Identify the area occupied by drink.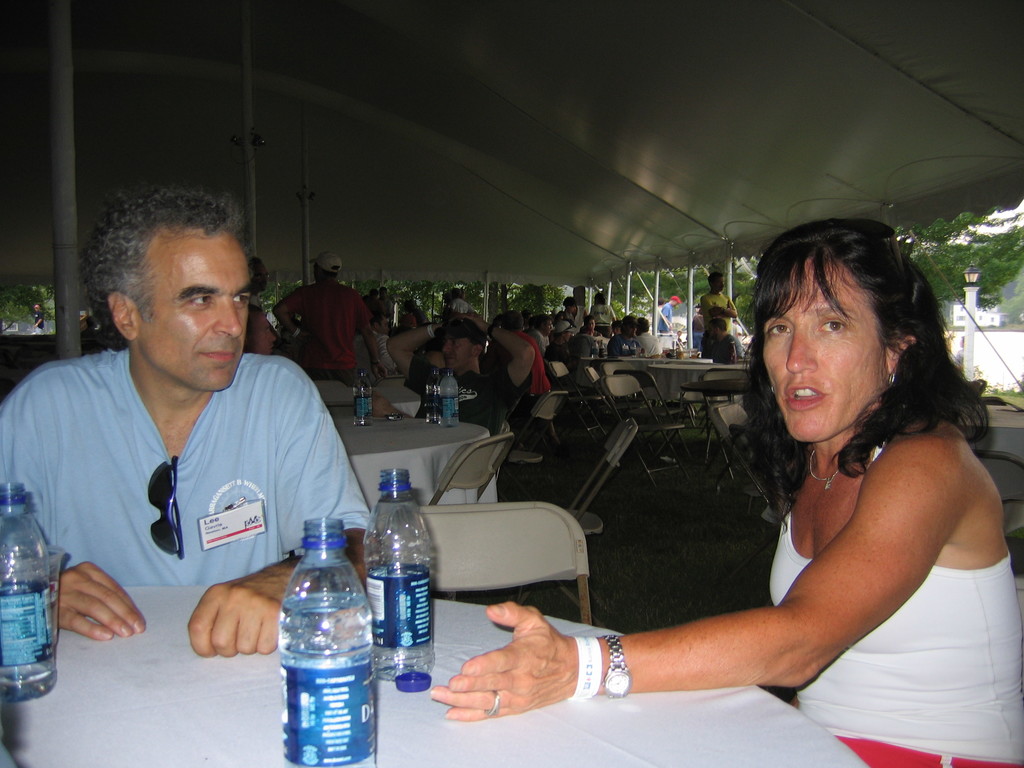
Area: 351,371,374,424.
